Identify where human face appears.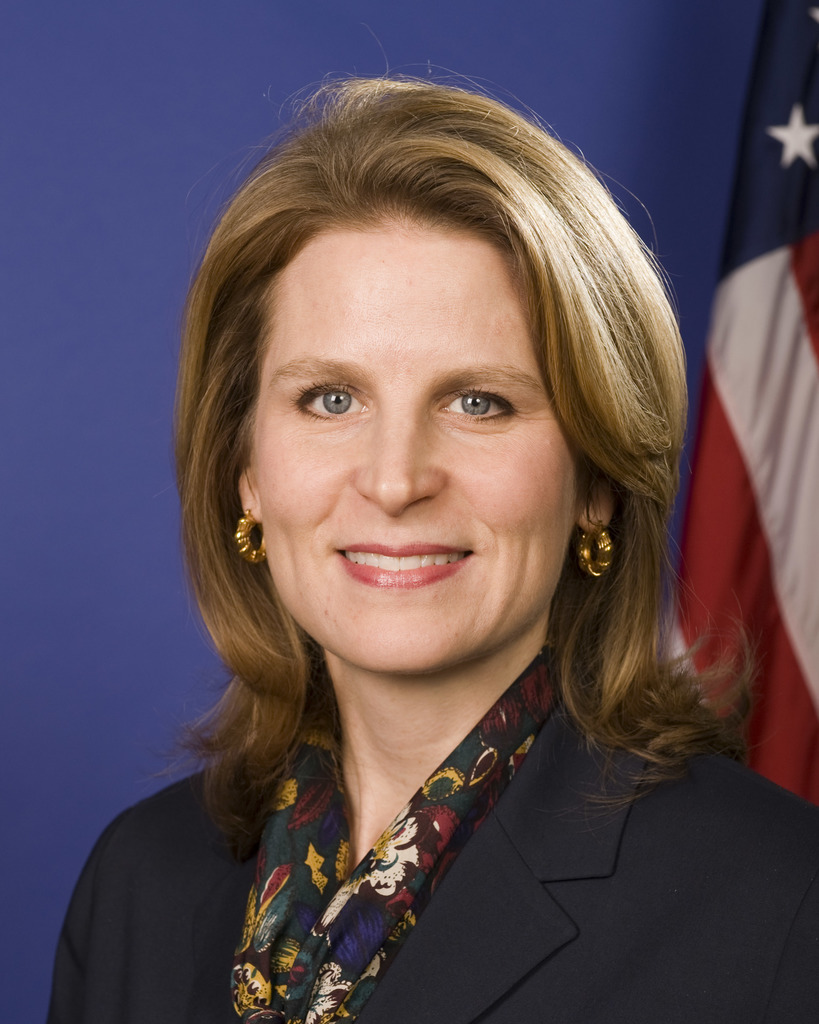
Appears at [x1=248, y1=204, x2=571, y2=672].
